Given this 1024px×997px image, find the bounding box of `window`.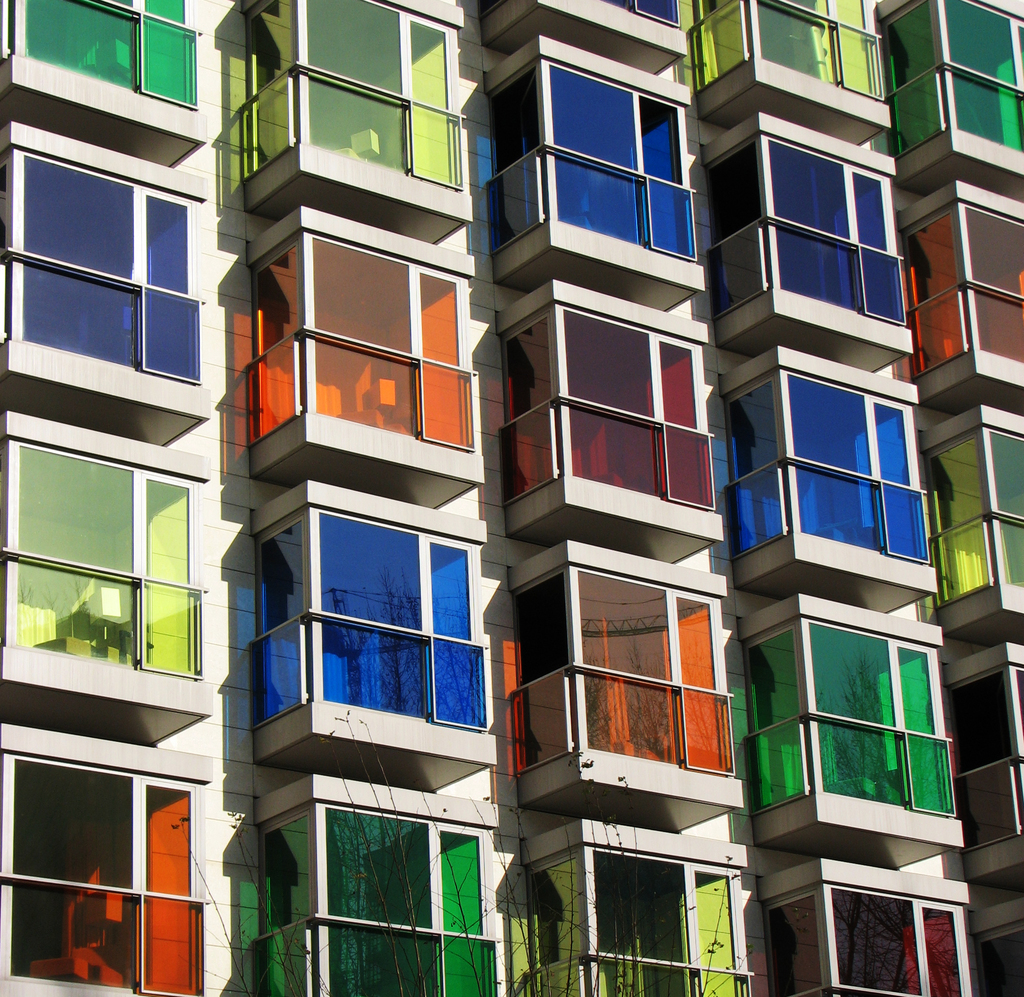
l=0, t=723, r=210, b=994.
